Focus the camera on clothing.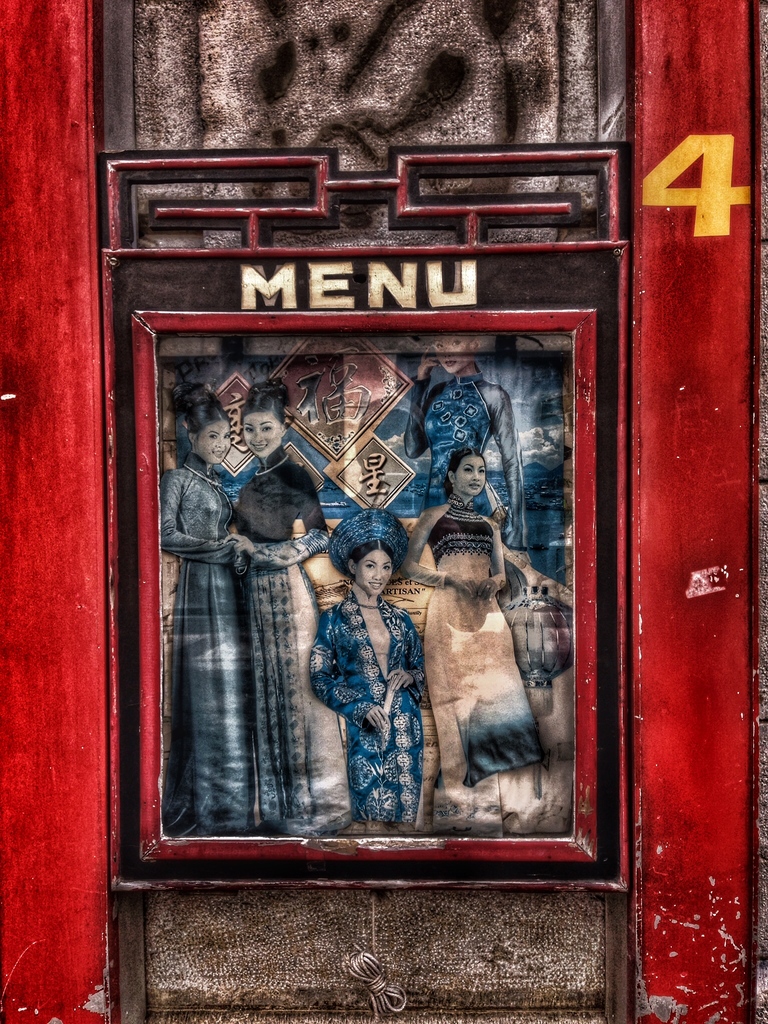
Focus region: <box>396,369,530,543</box>.
